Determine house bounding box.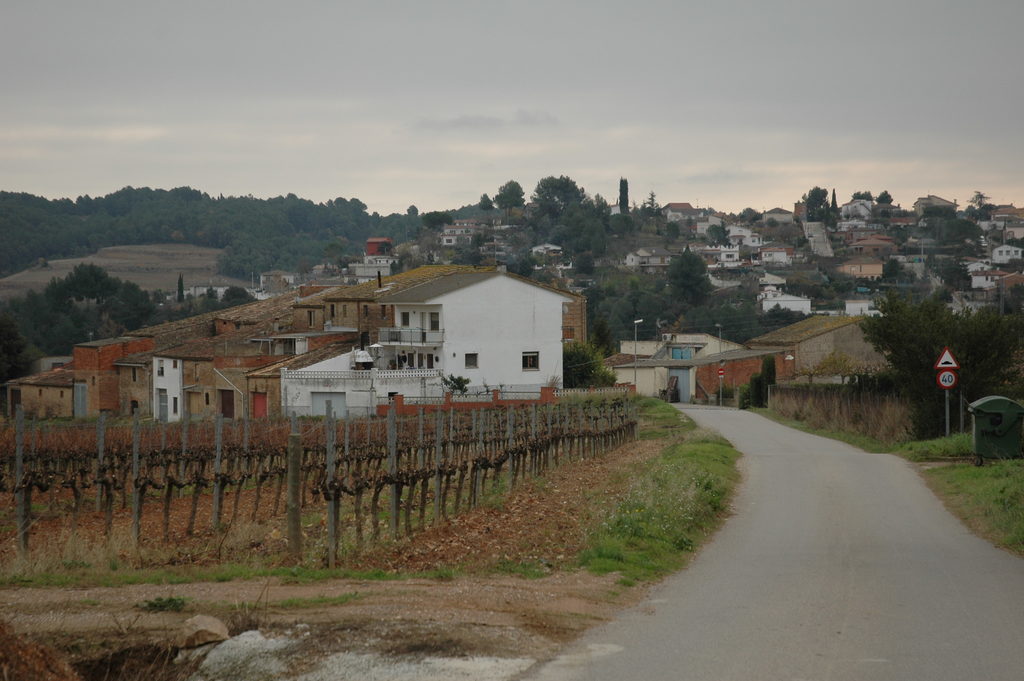
Determined: {"left": 610, "top": 330, "right": 739, "bottom": 410}.
